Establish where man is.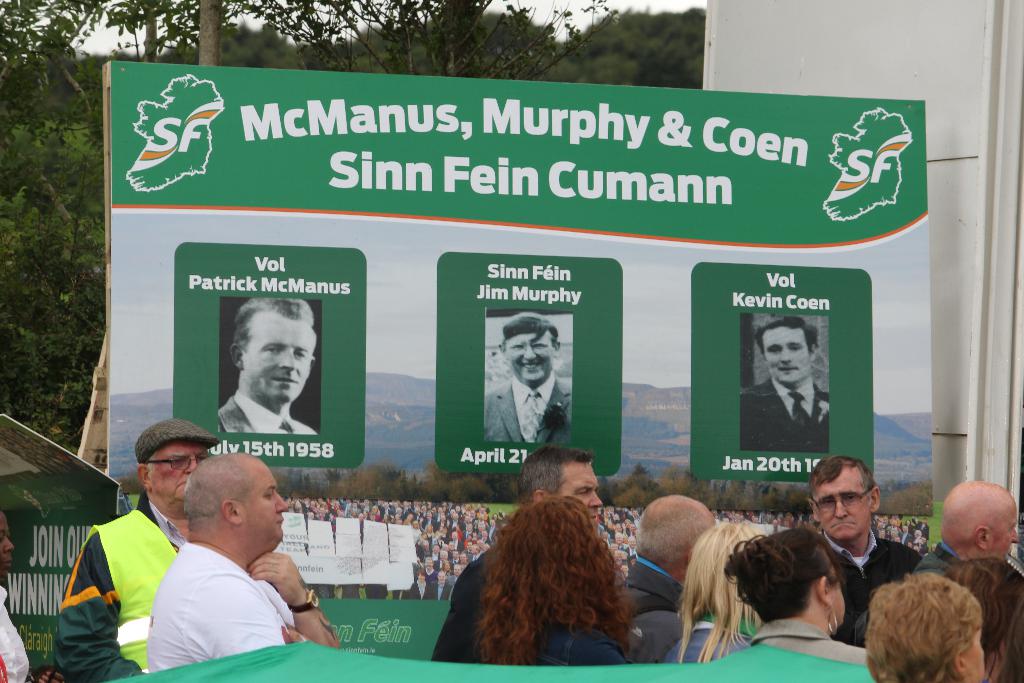
Established at left=627, top=493, right=714, bottom=664.
